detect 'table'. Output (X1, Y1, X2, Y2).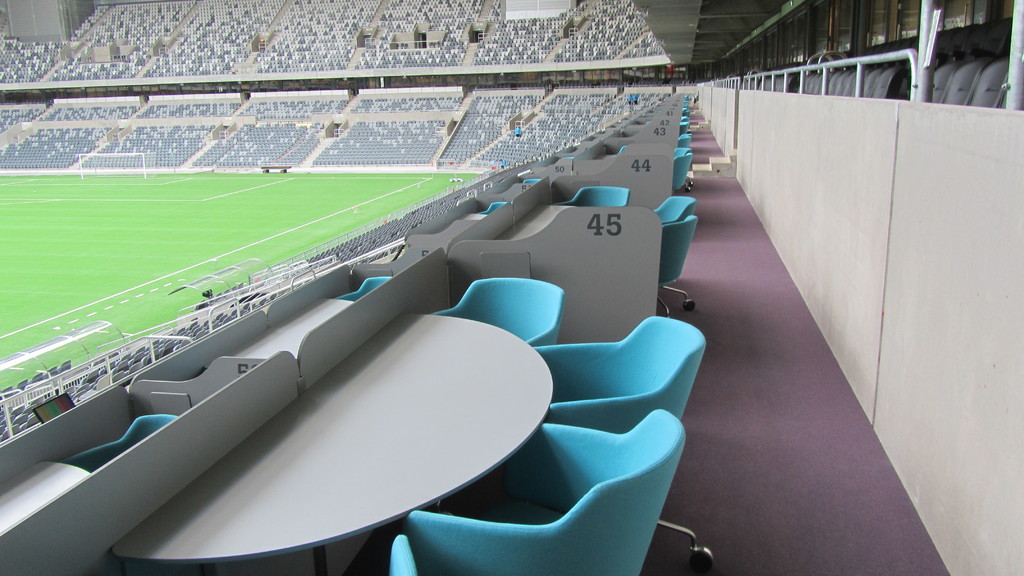
(112, 310, 555, 575).
